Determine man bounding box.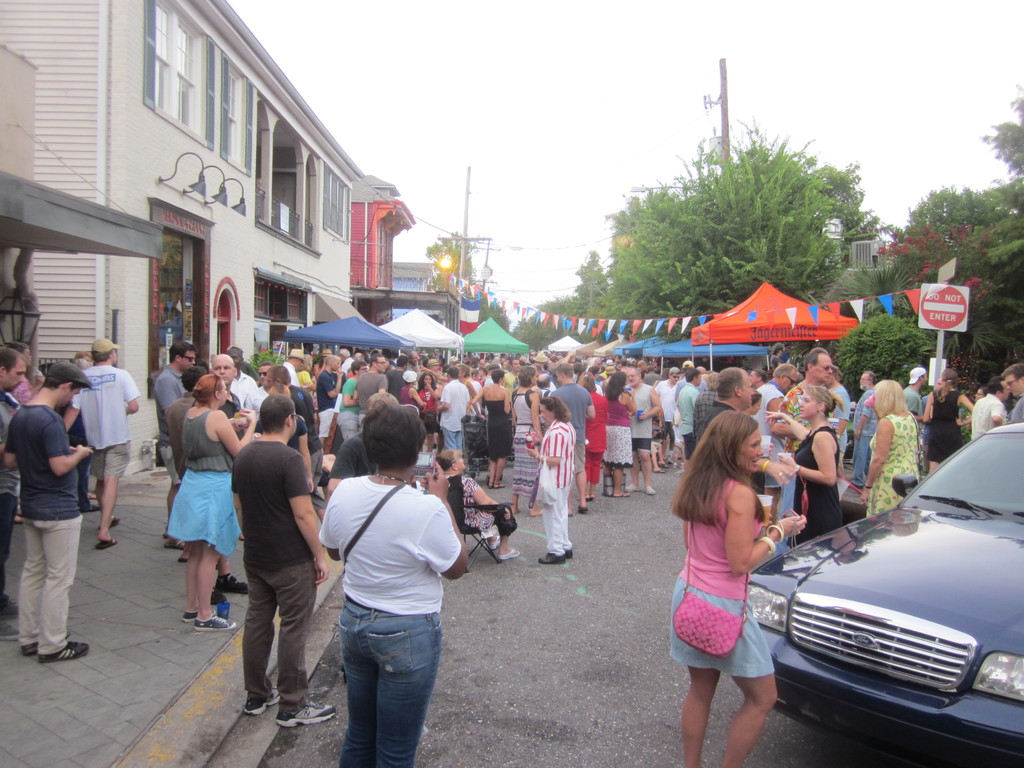
Determined: x1=547, y1=362, x2=595, y2=506.
